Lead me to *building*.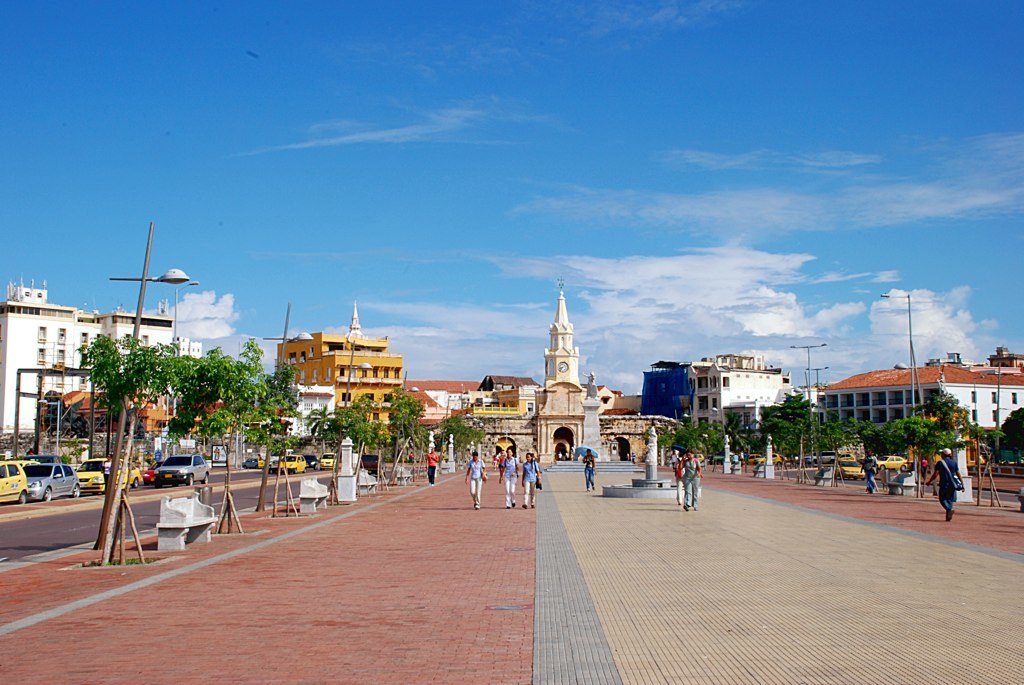
Lead to (left=818, top=370, right=1017, bottom=437).
